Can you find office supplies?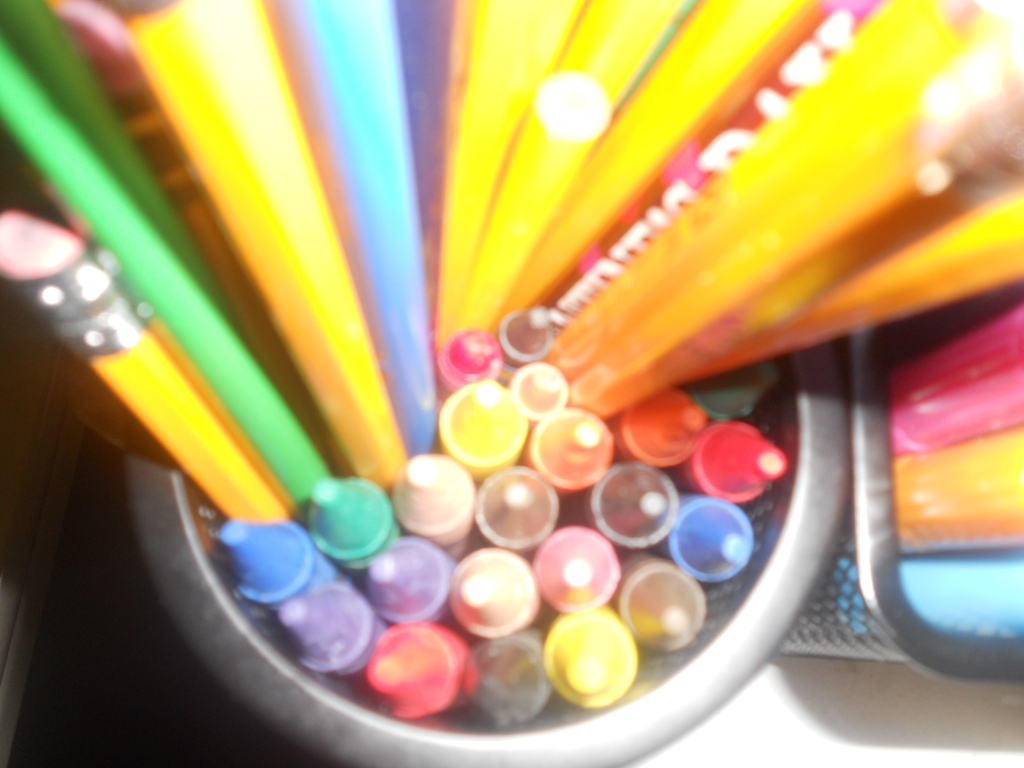
Yes, bounding box: 548,528,608,605.
